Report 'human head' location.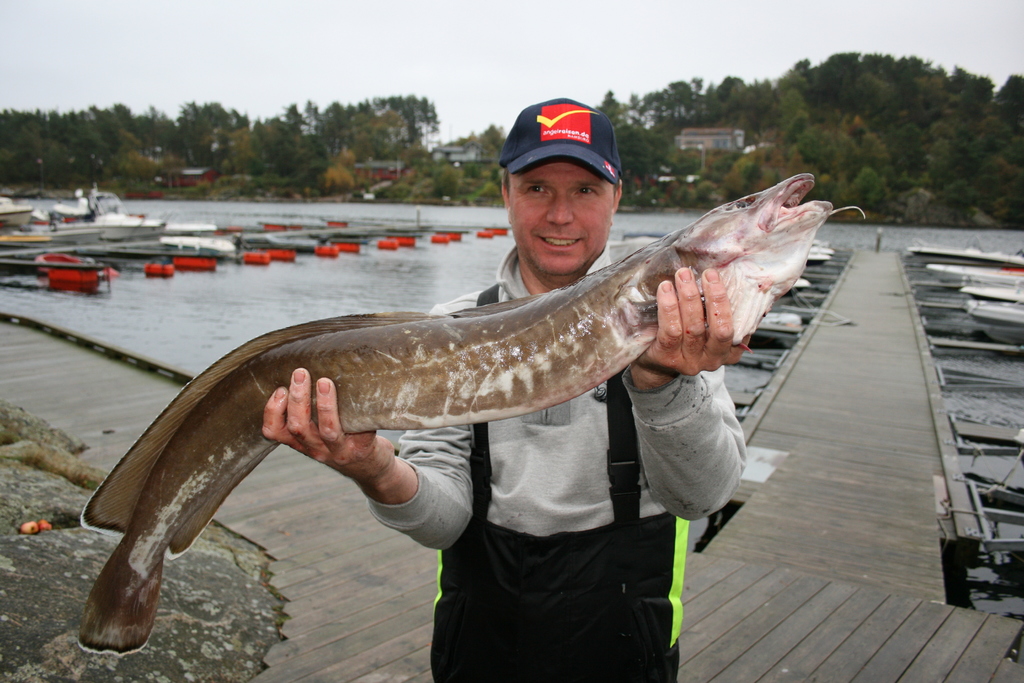
Report: (x1=492, y1=94, x2=639, y2=263).
